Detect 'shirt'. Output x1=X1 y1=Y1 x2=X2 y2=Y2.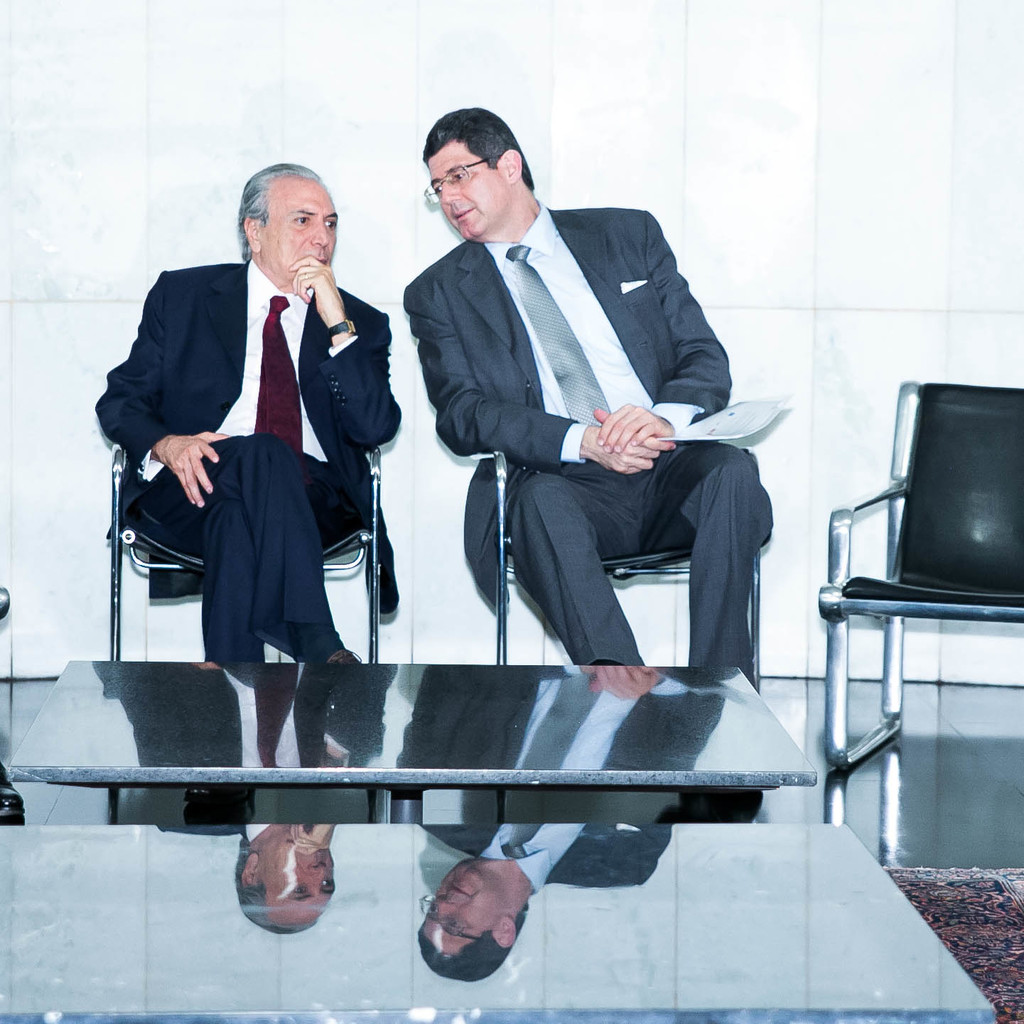
x1=213 y1=254 x2=325 y2=460.
